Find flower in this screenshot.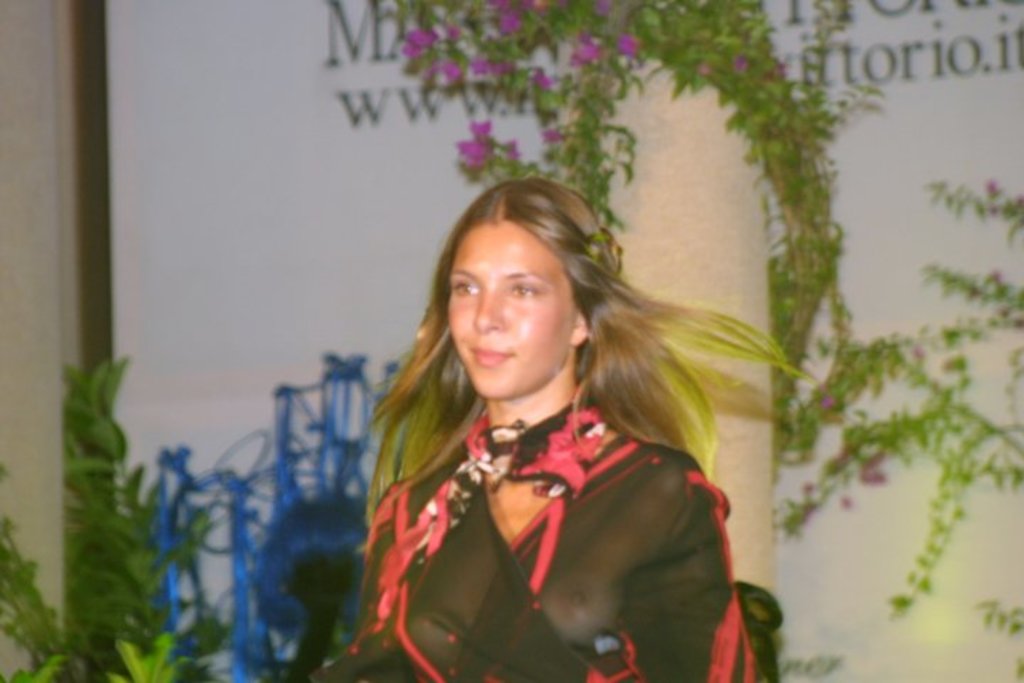
The bounding box for flower is <box>774,65,786,81</box>.
